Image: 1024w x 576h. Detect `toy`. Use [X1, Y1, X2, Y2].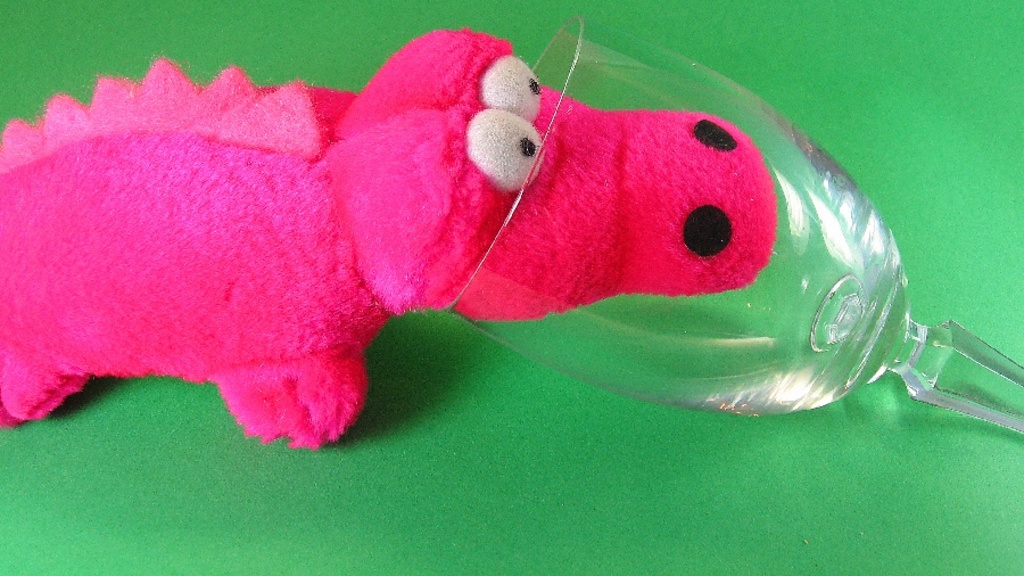
[49, 43, 948, 466].
